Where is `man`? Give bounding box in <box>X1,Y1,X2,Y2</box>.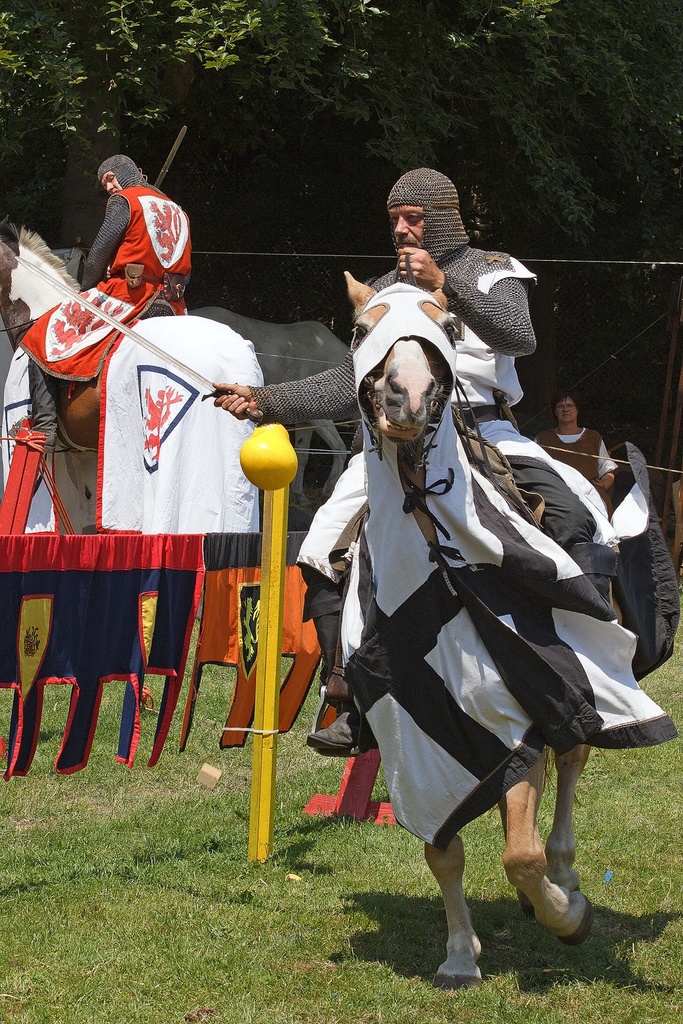
<box>533,388,623,492</box>.
